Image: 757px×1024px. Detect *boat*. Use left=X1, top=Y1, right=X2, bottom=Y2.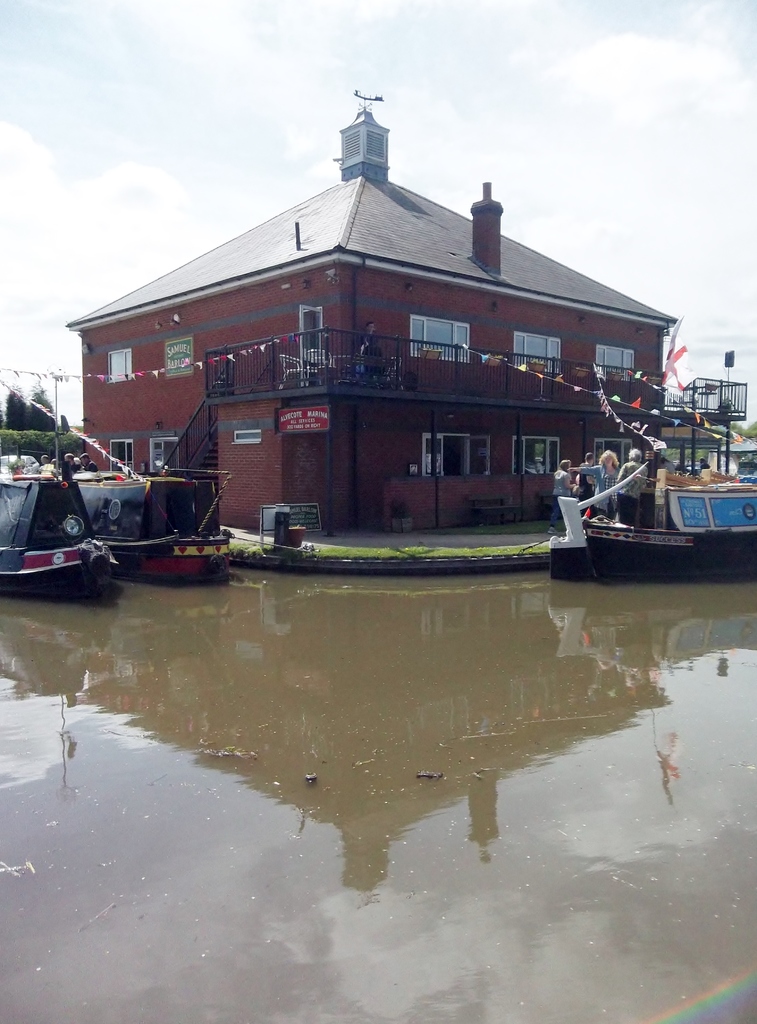
left=0, top=371, right=123, bottom=610.
